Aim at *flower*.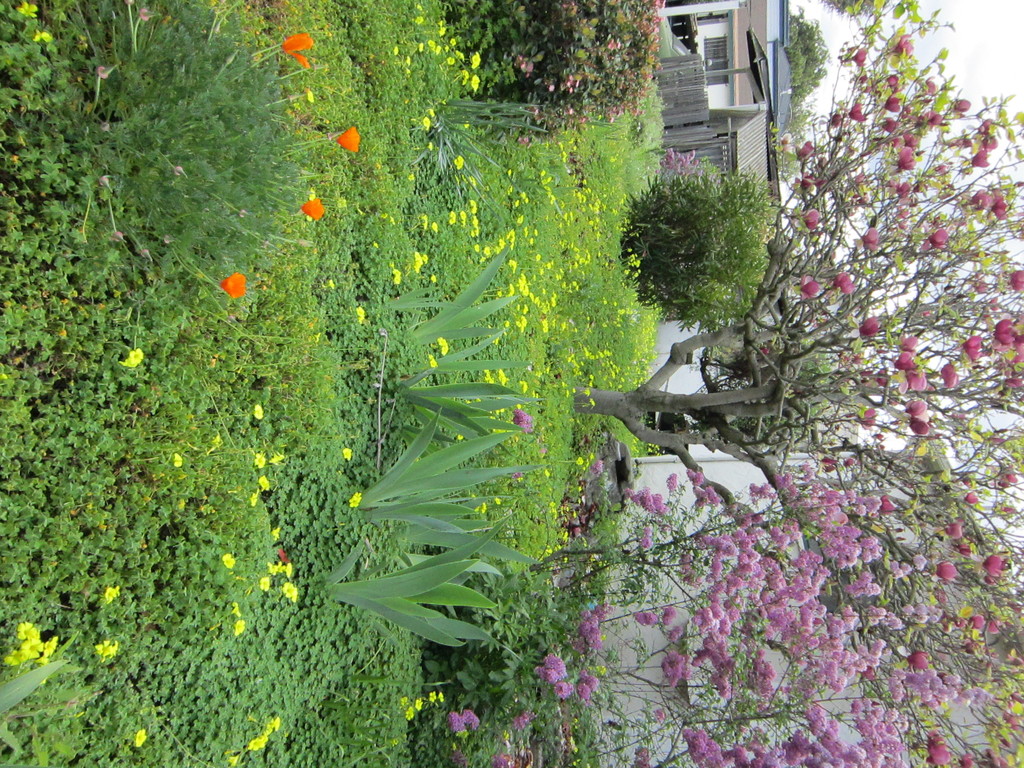
Aimed at region(220, 554, 237, 569).
